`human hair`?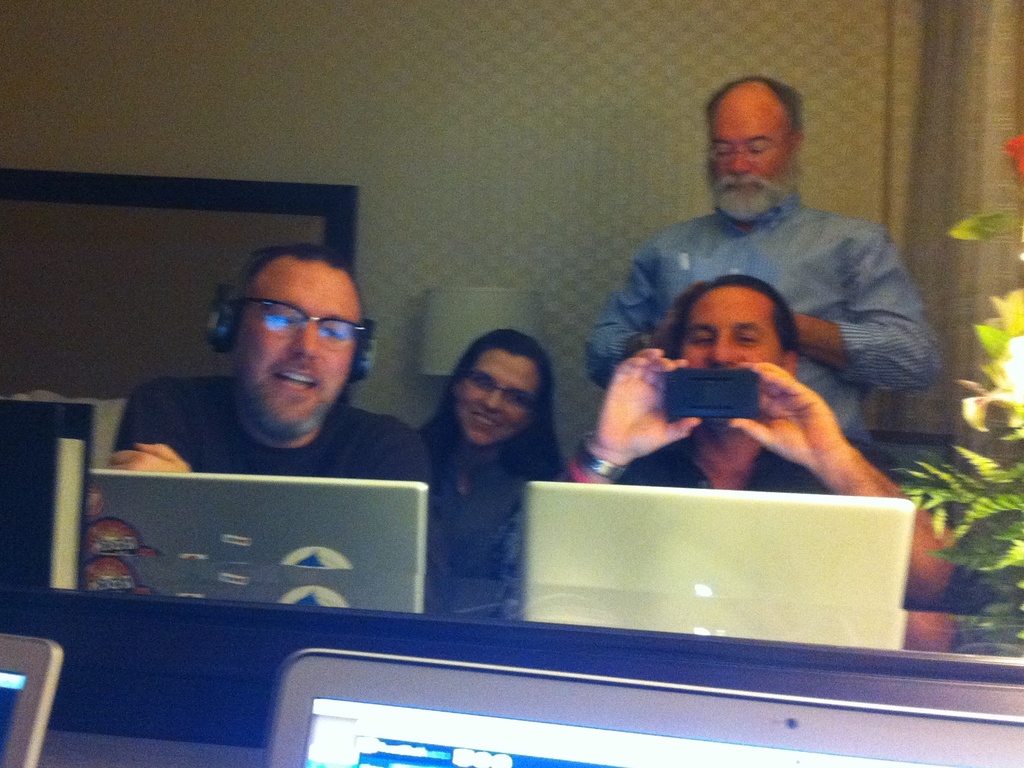
crop(419, 325, 572, 483)
